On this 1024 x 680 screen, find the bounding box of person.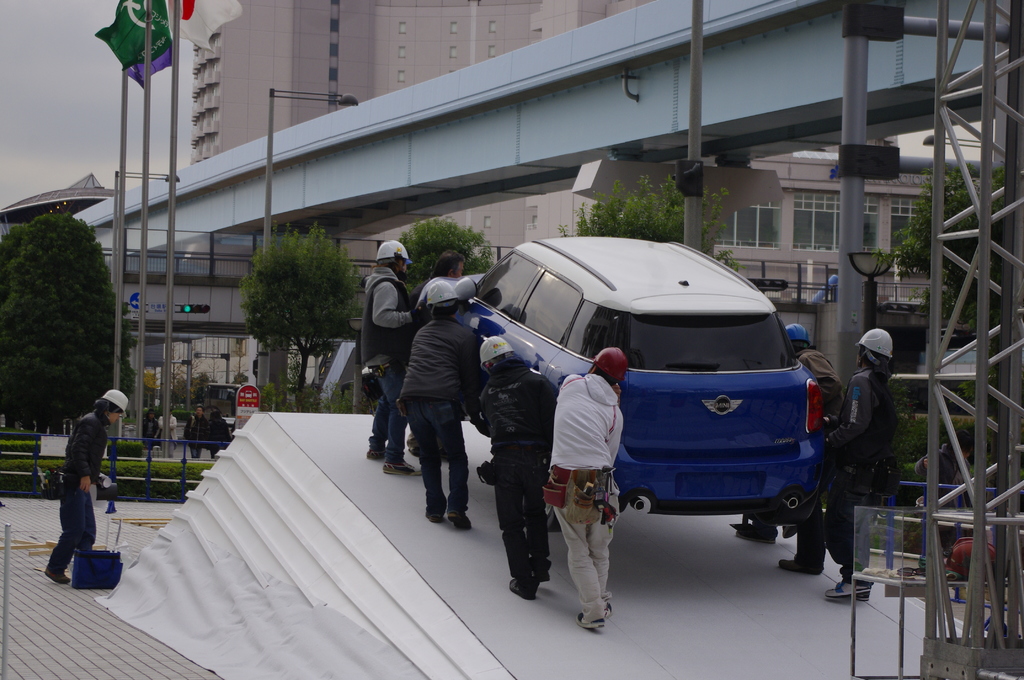
Bounding box: <region>421, 247, 463, 282</region>.
